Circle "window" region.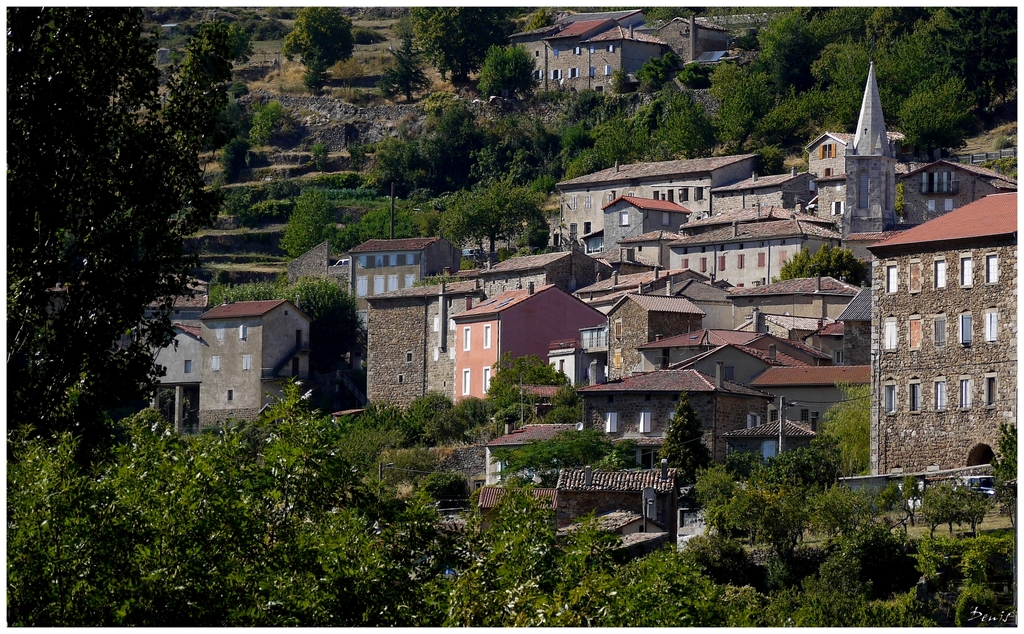
Region: bbox=(926, 199, 937, 213).
